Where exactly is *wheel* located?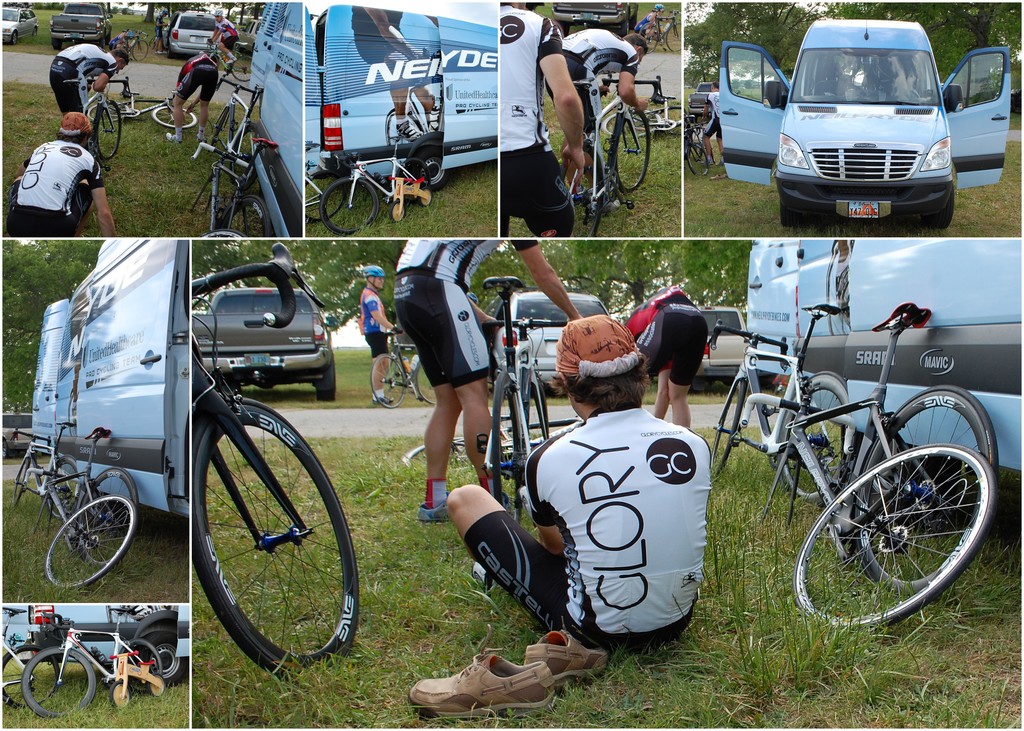
Its bounding box is (left=98, top=40, right=108, bottom=49).
